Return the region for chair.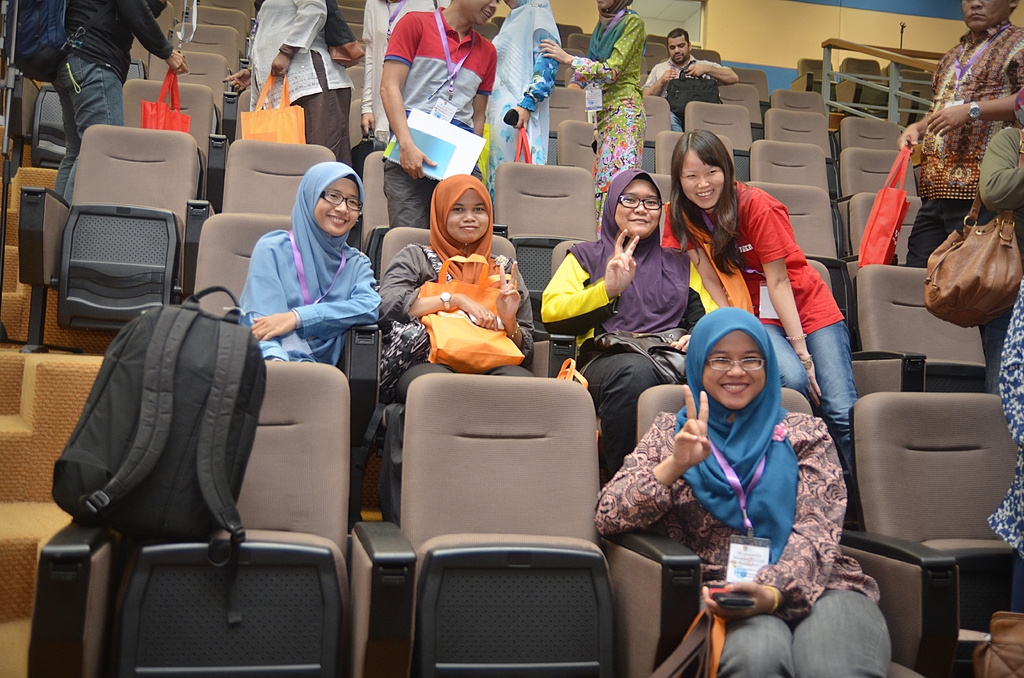
box=[726, 70, 769, 105].
